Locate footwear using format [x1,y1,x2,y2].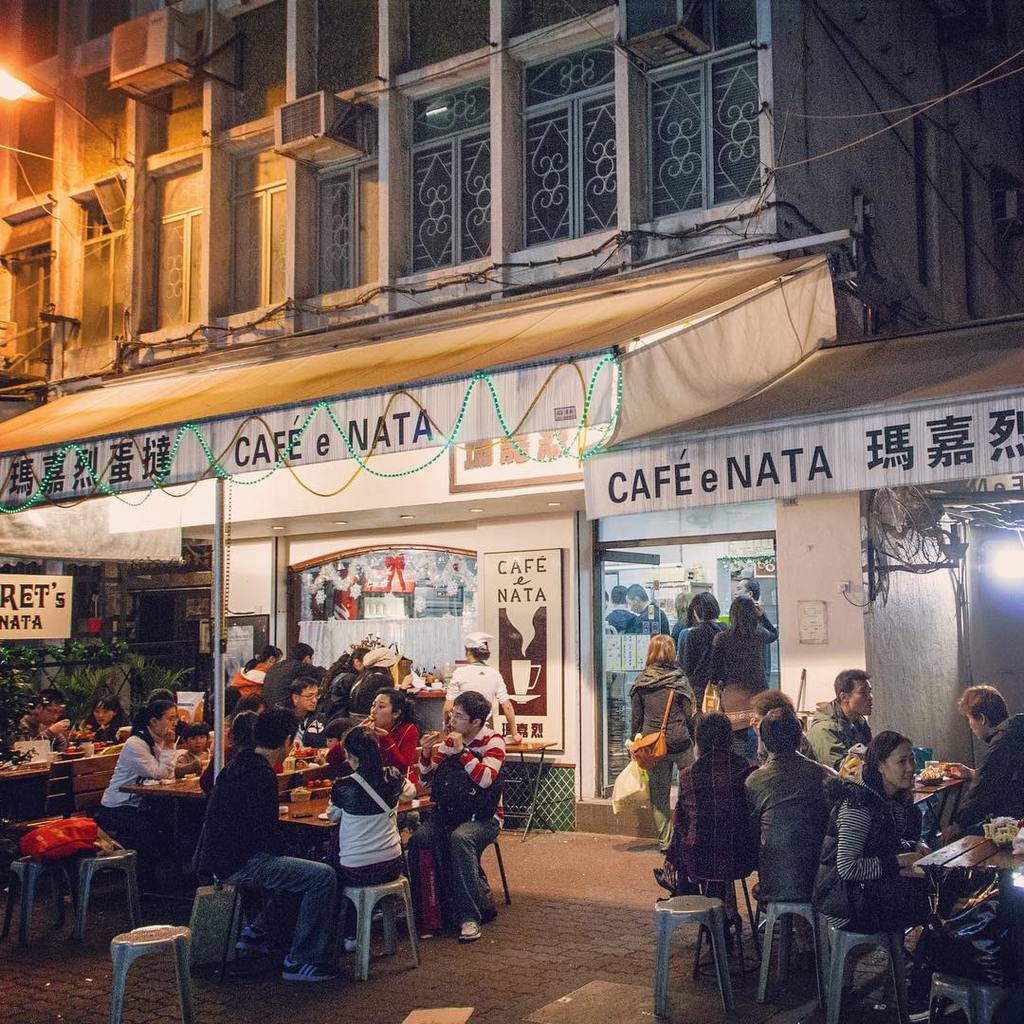
[282,961,338,979].
